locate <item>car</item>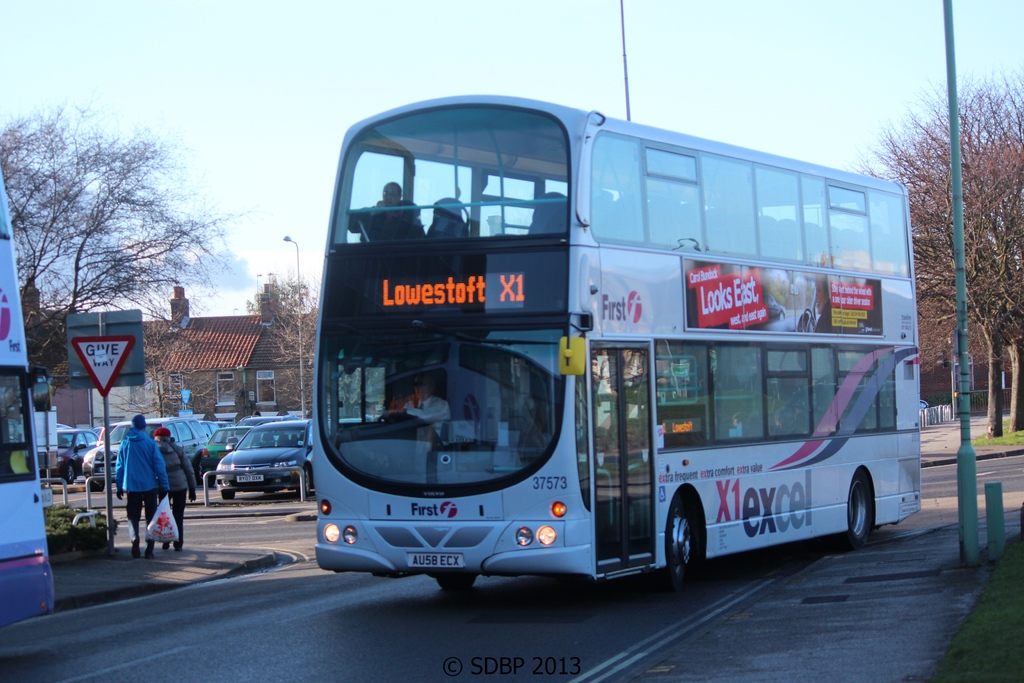
(86,418,205,481)
